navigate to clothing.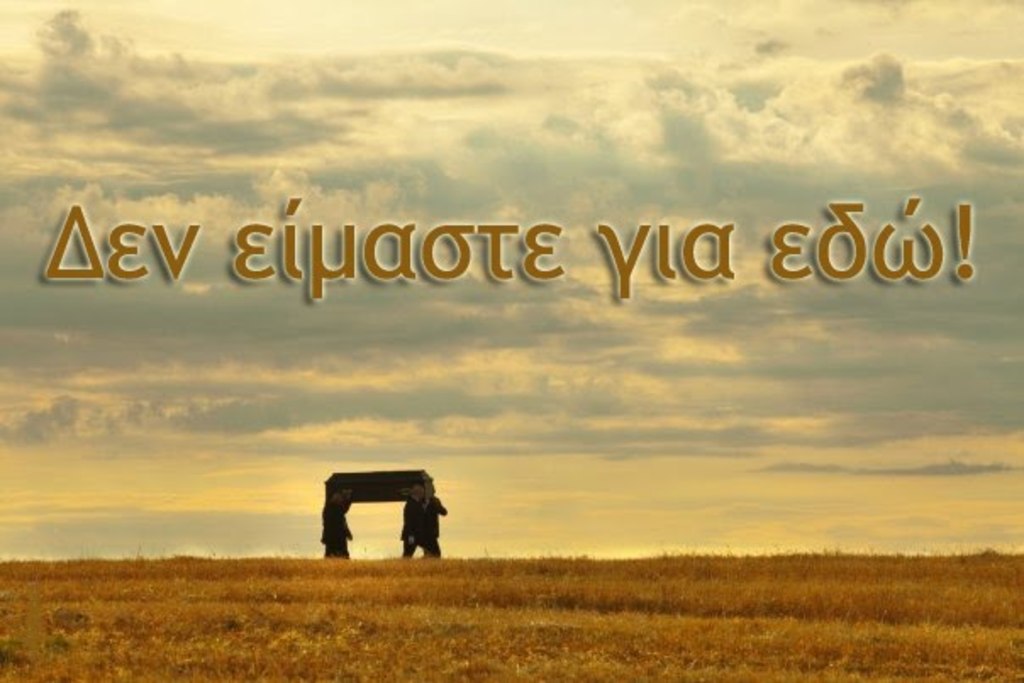
Navigation target: left=400, top=498, right=431, bottom=554.
